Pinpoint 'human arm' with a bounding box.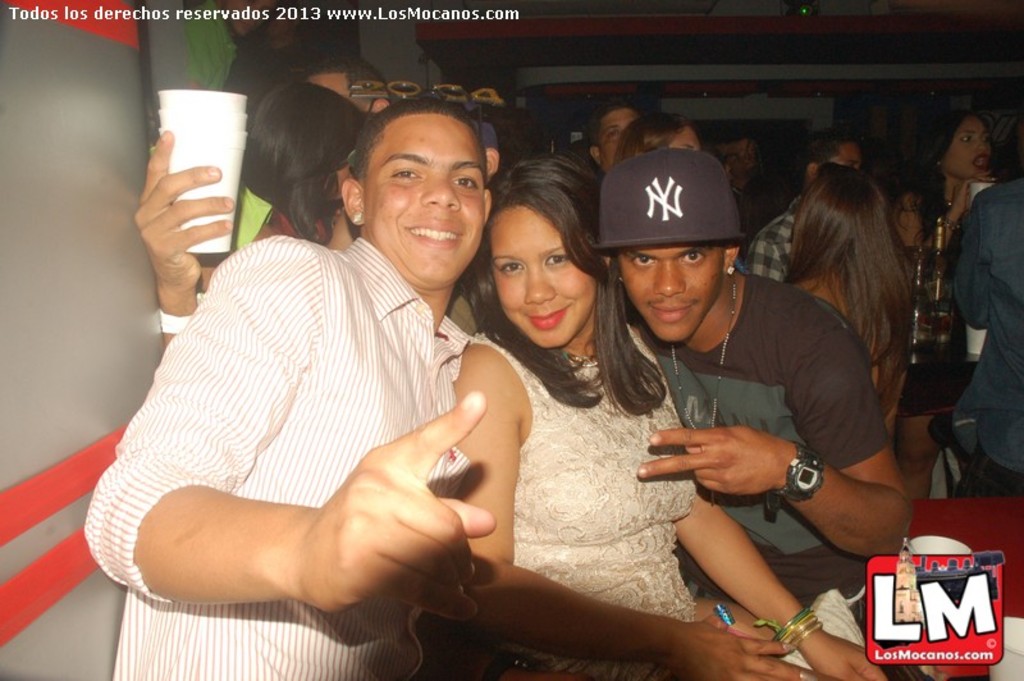
[x1=891, y1=169, x2=1001, y2=292].
